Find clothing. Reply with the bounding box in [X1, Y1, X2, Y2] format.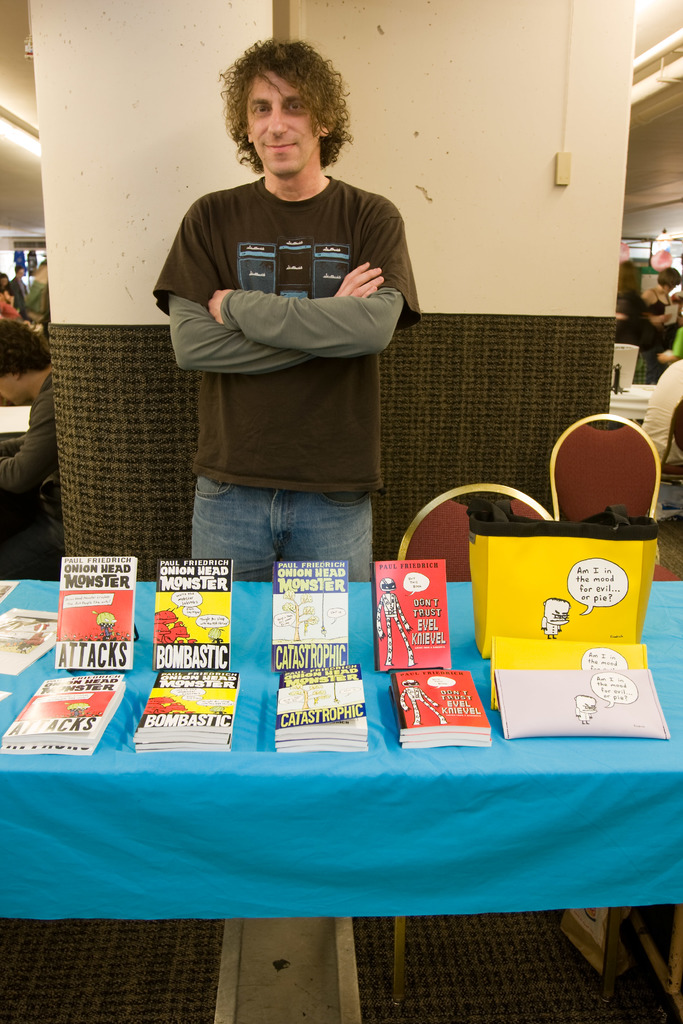
[23, 273, 49, 327].
